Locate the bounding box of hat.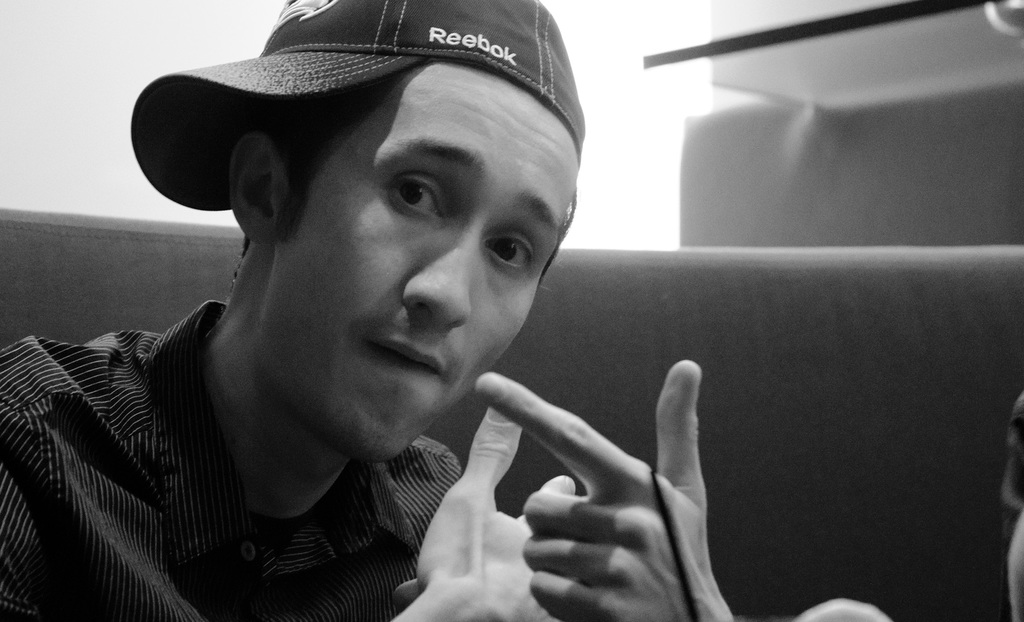
Bounding box: x1=131, y1=0, x2=591, y2=211.
